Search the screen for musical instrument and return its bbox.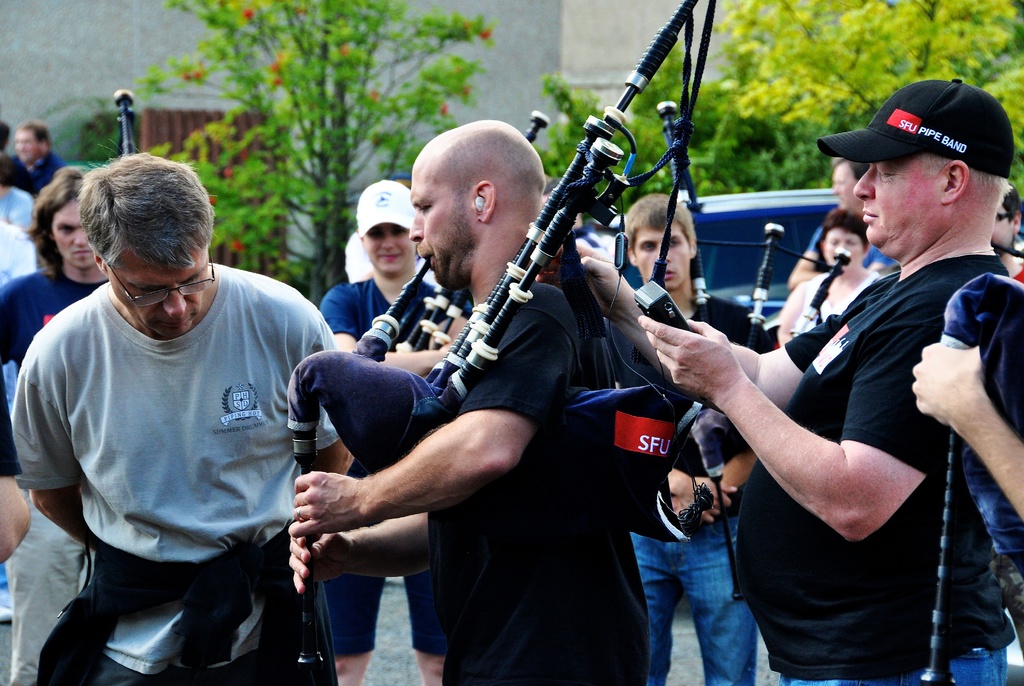
Found: box(111, 87, 140, 171).
